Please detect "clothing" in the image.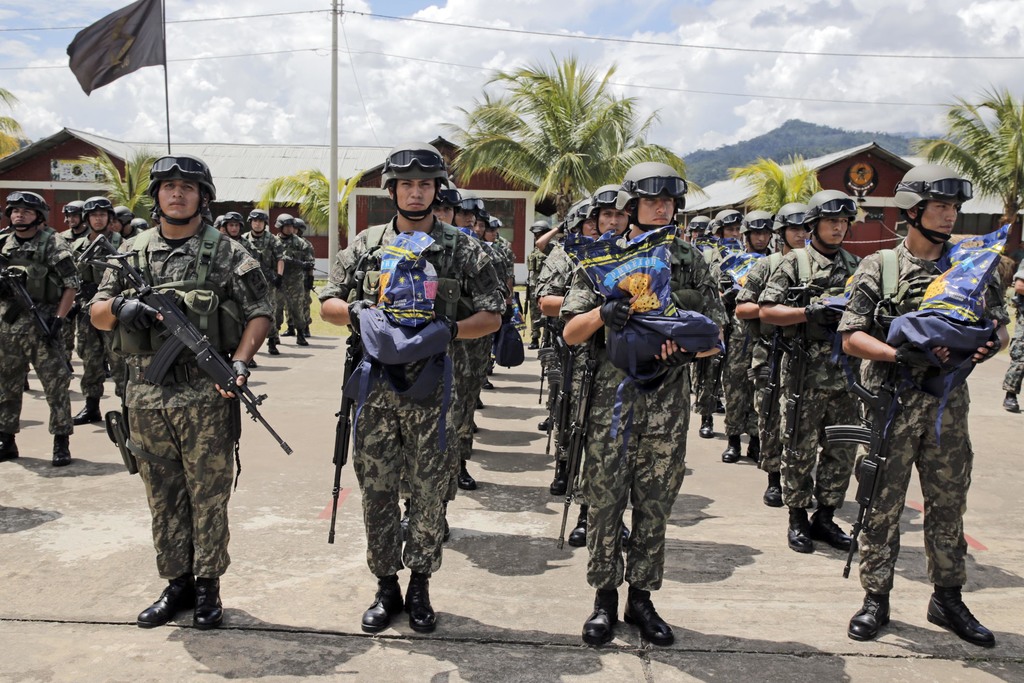
bbox(230, 229, 291, 352).
